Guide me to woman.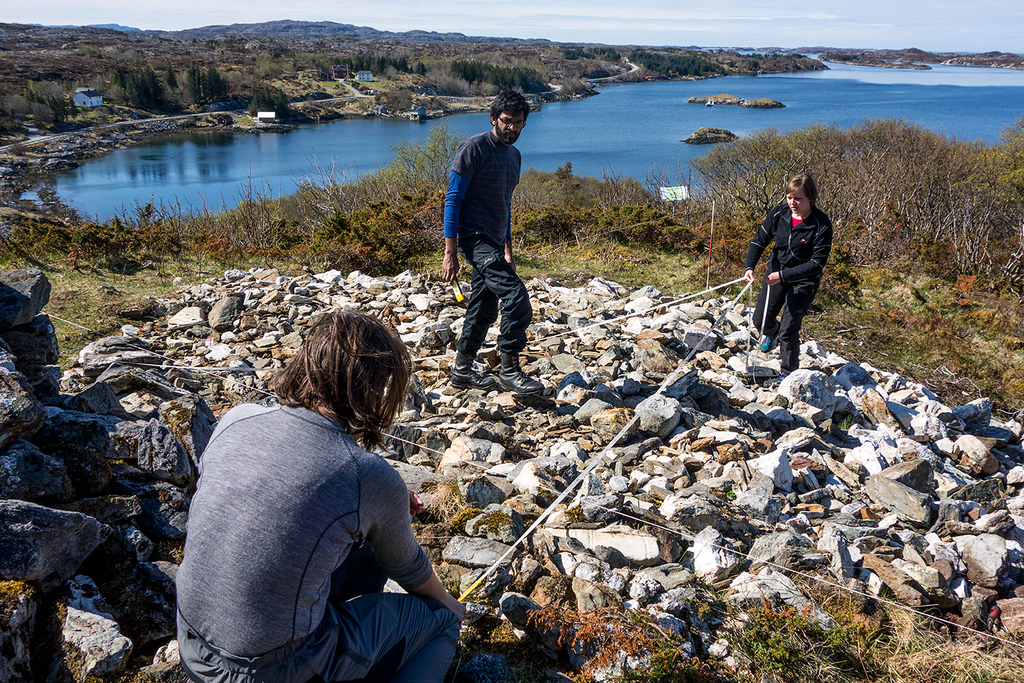
Guidance: BBox(173, 309, 472, 682).
